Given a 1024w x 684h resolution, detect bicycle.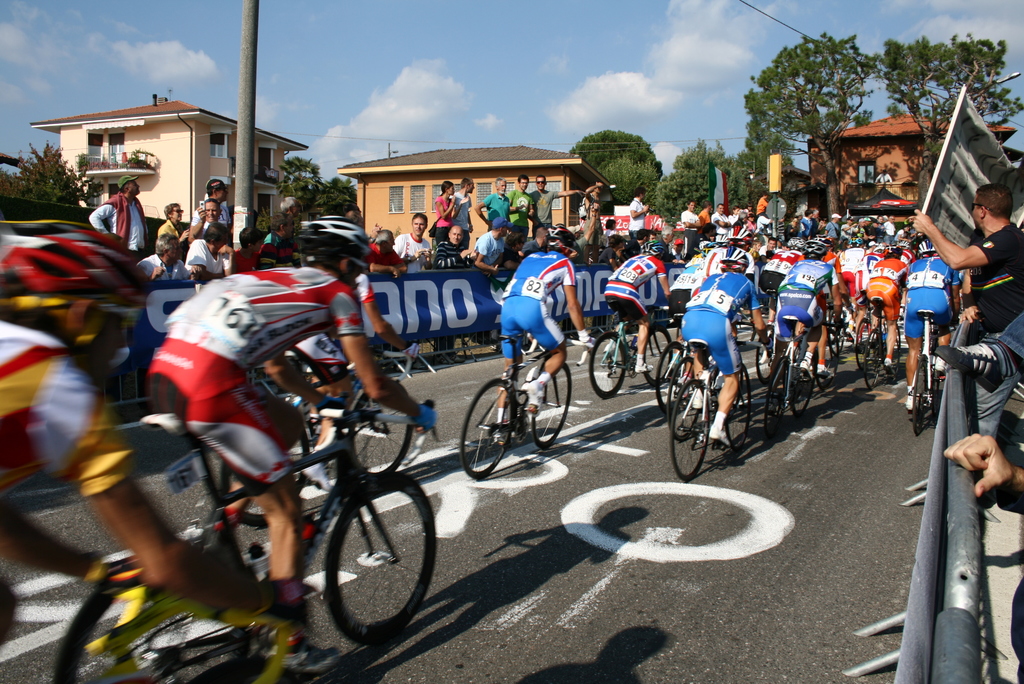
(left=855, top=334, right=892, bottom=404).
